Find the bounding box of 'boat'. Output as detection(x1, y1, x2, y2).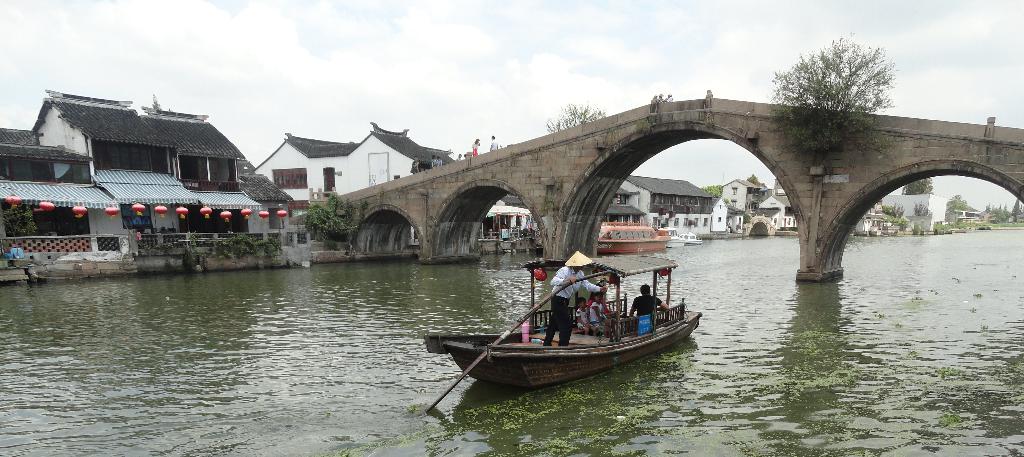
detection(421, 254, 705, 401).
